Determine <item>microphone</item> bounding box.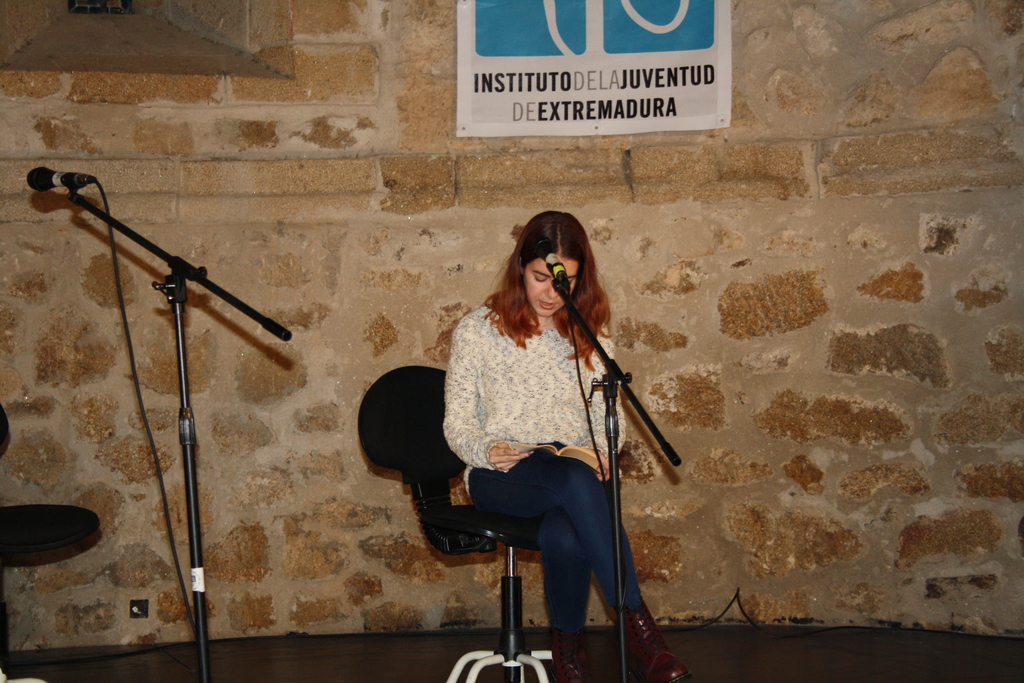
Determined: {"x1": 535, "y1": 236, "x2": 568, "y2": 295}.
